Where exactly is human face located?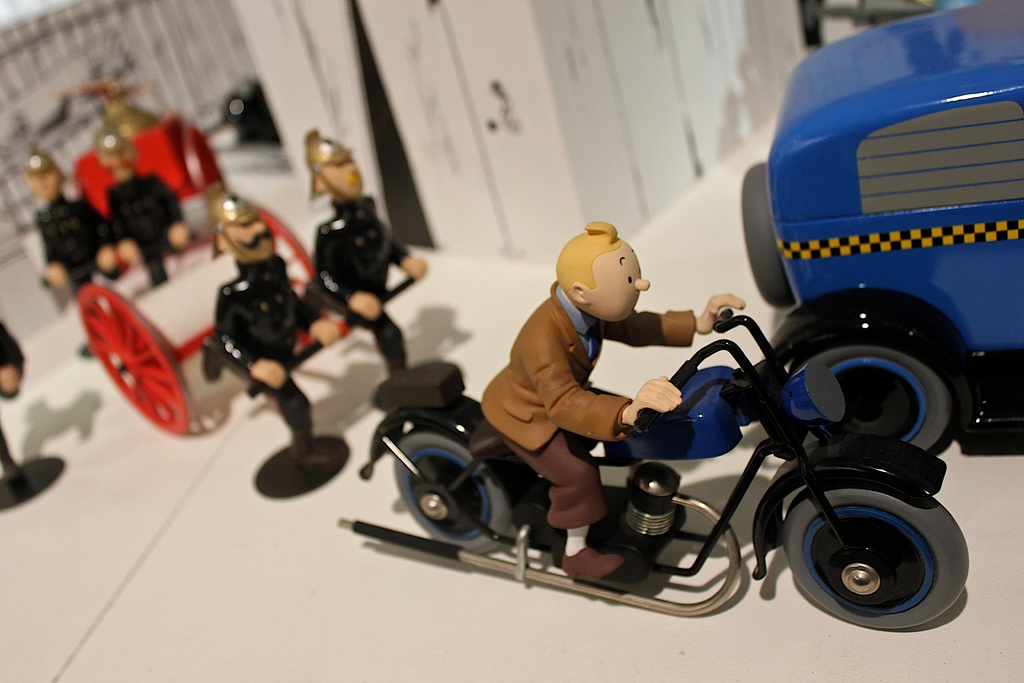
Its bounding box is [x1=591, y1=243, x2=646, y2=323].
